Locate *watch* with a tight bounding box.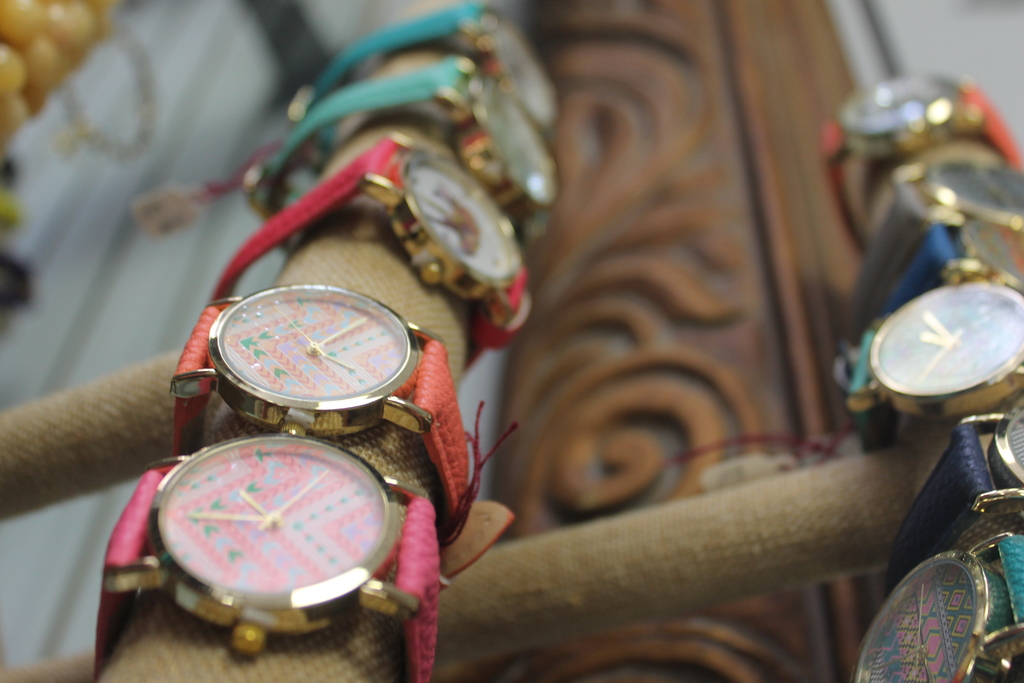
x1=885 y1=370 x2=1023 y2=584.
